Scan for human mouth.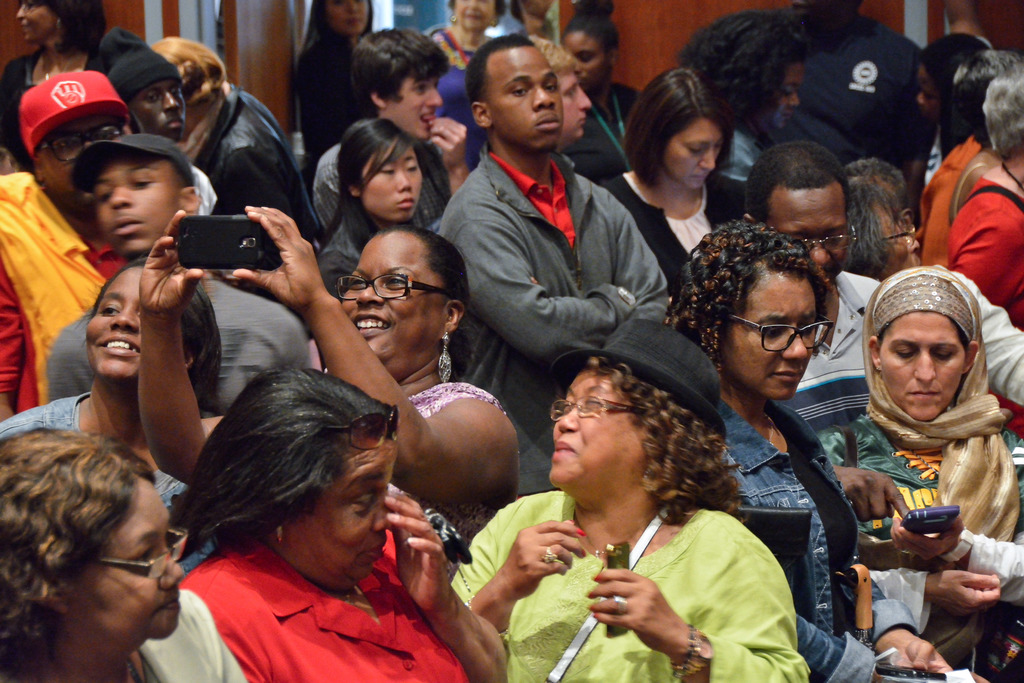
Scan result: l=423, t=111, r=433, b=133.
